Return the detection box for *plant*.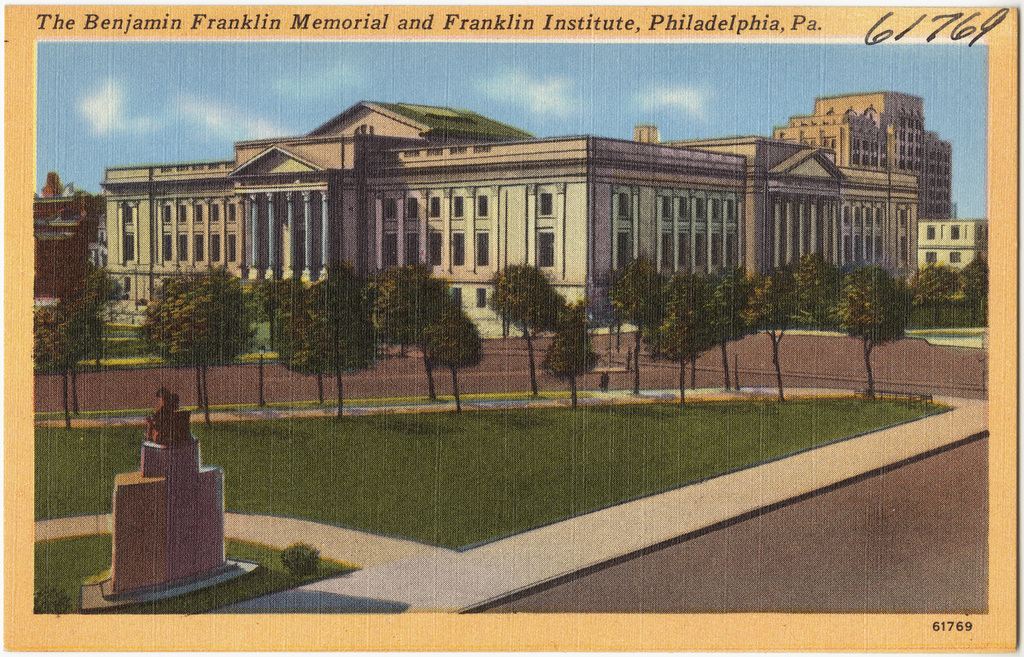
pyautogui.locateOnScreen(958, 249, 987, 332).
